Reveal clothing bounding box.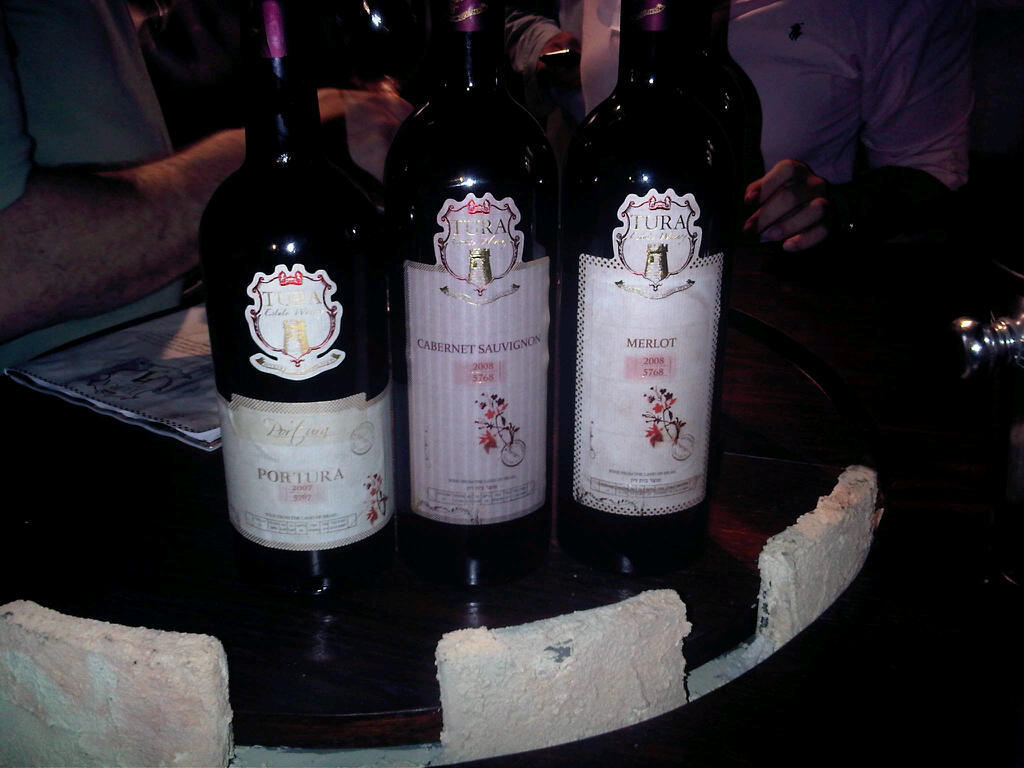
Revealed: [574,0,976,198].
